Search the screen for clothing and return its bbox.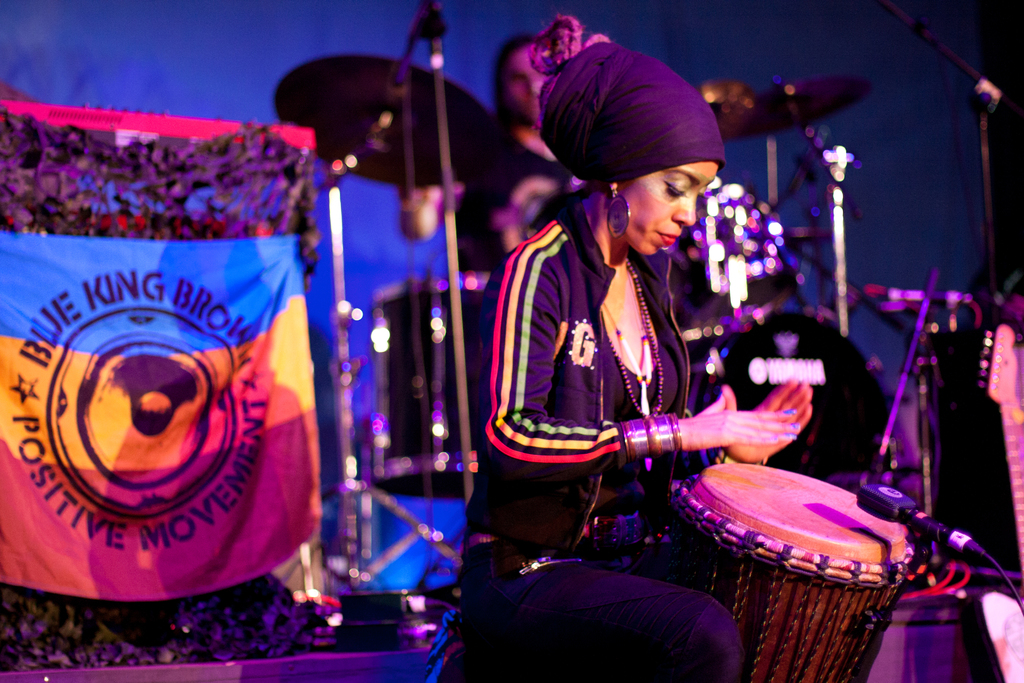
Found: detection(452, 202, 751, 682).
